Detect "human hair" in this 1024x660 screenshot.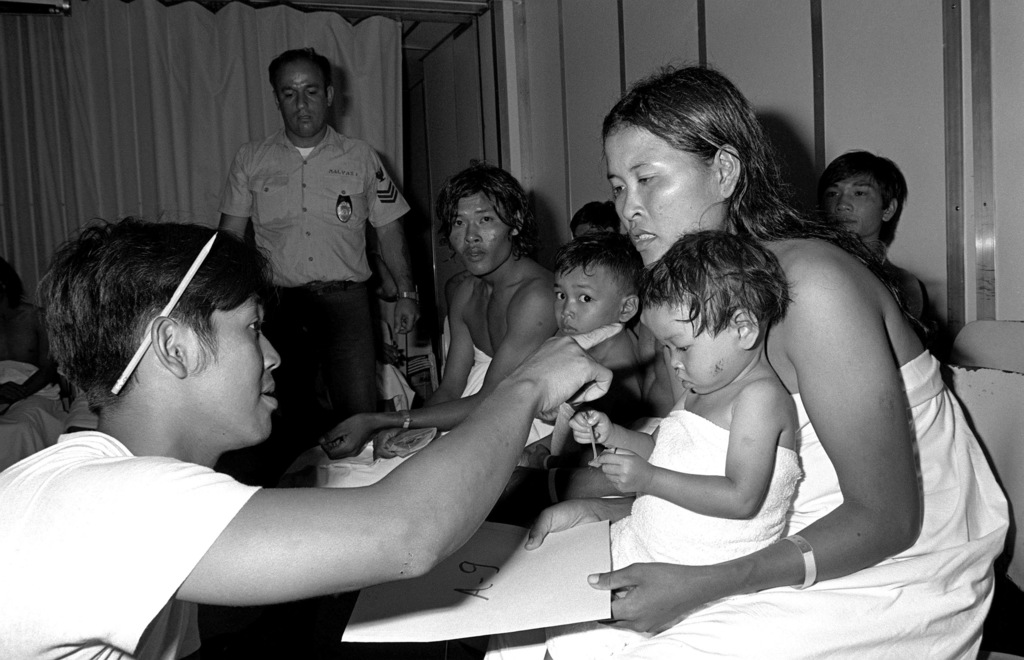
Detection: x1=637 y1=227 x2=795 y2=353.
